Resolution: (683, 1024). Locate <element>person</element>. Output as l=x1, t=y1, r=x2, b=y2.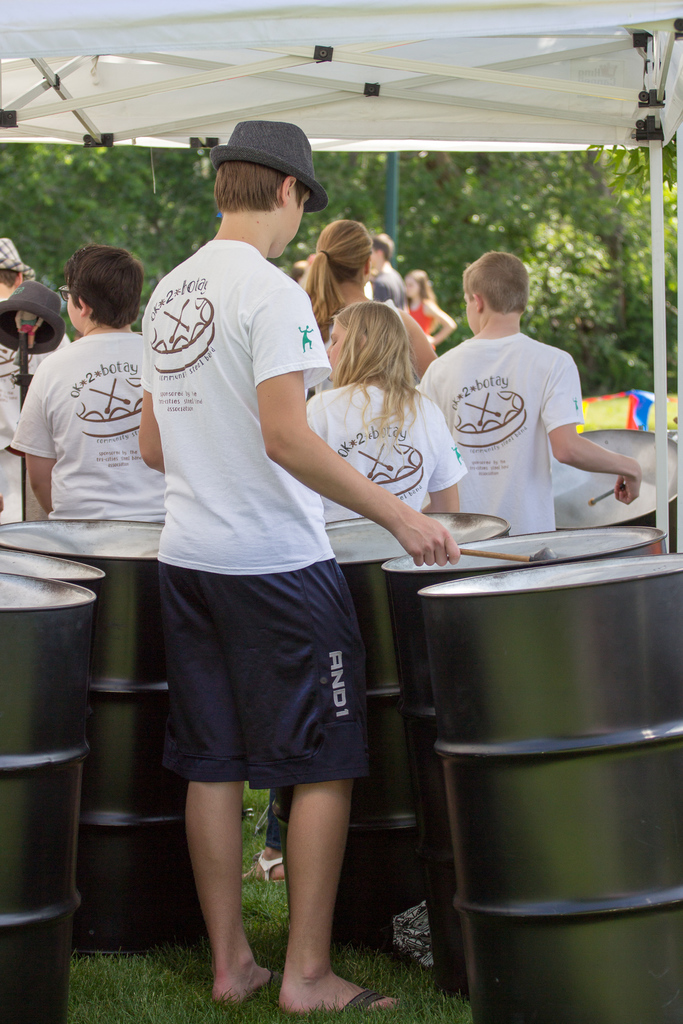
l=401, t=271, r=450, b=362.
